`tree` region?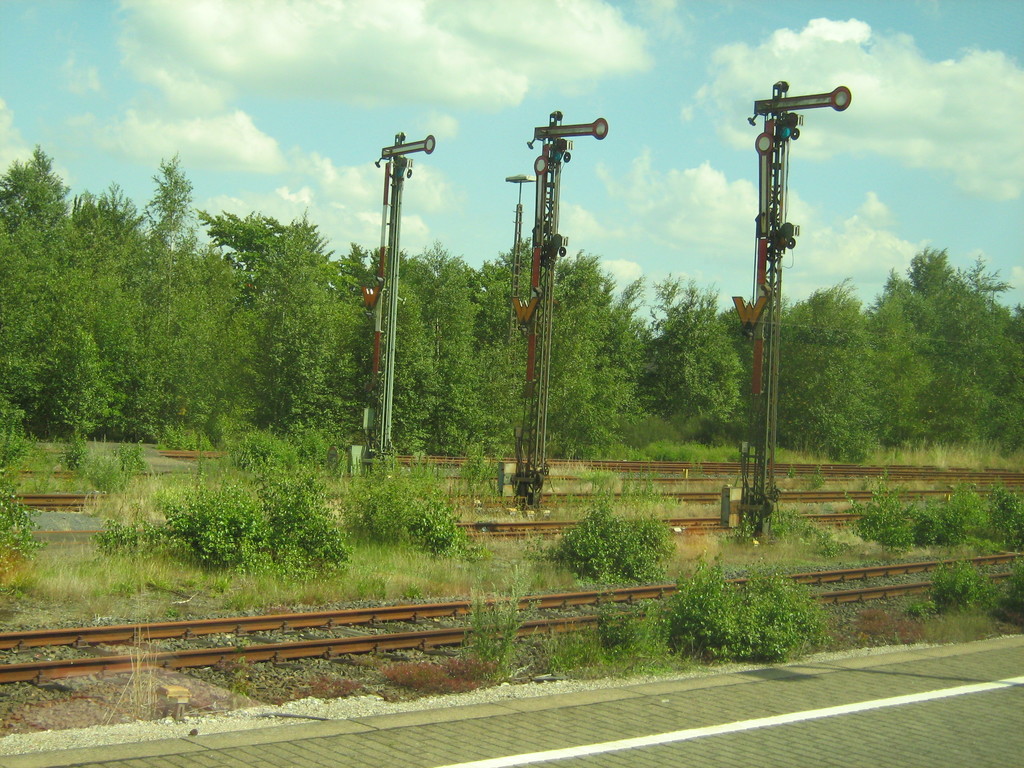
region(0, 140, 1023, 445)
